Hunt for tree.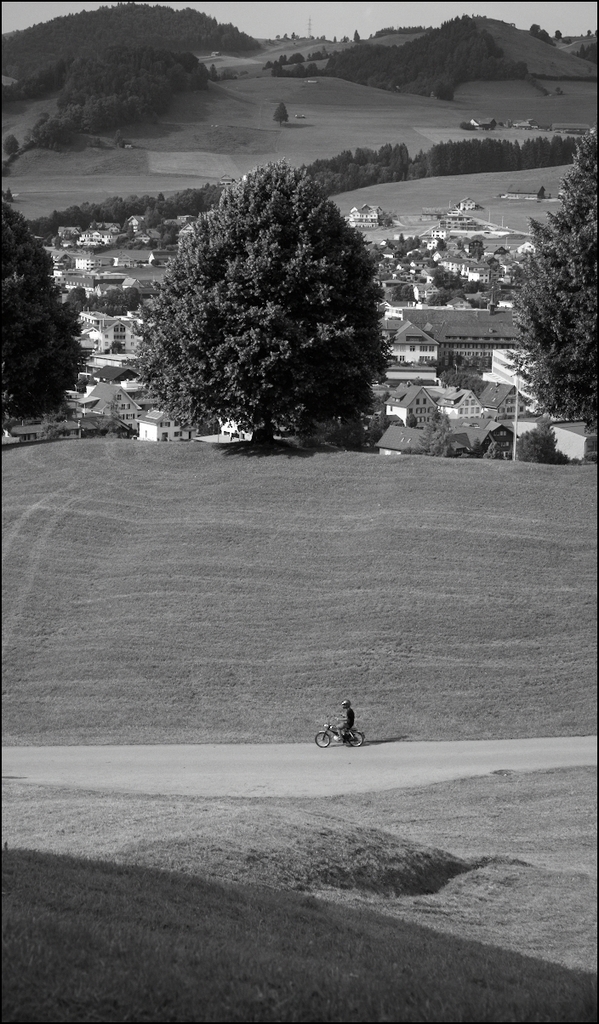
Hunted down at <box>272,31,283,41</box>.
